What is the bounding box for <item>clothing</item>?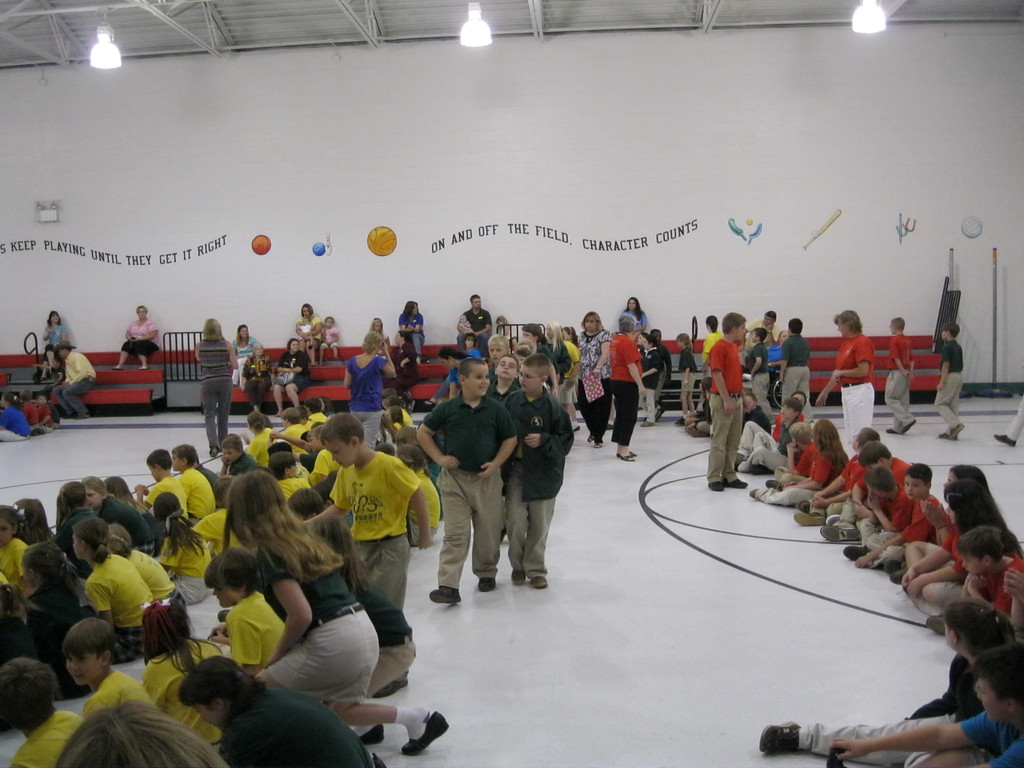
{"left": 501, "top": 385, "right": 572, "bottom": 579}.
